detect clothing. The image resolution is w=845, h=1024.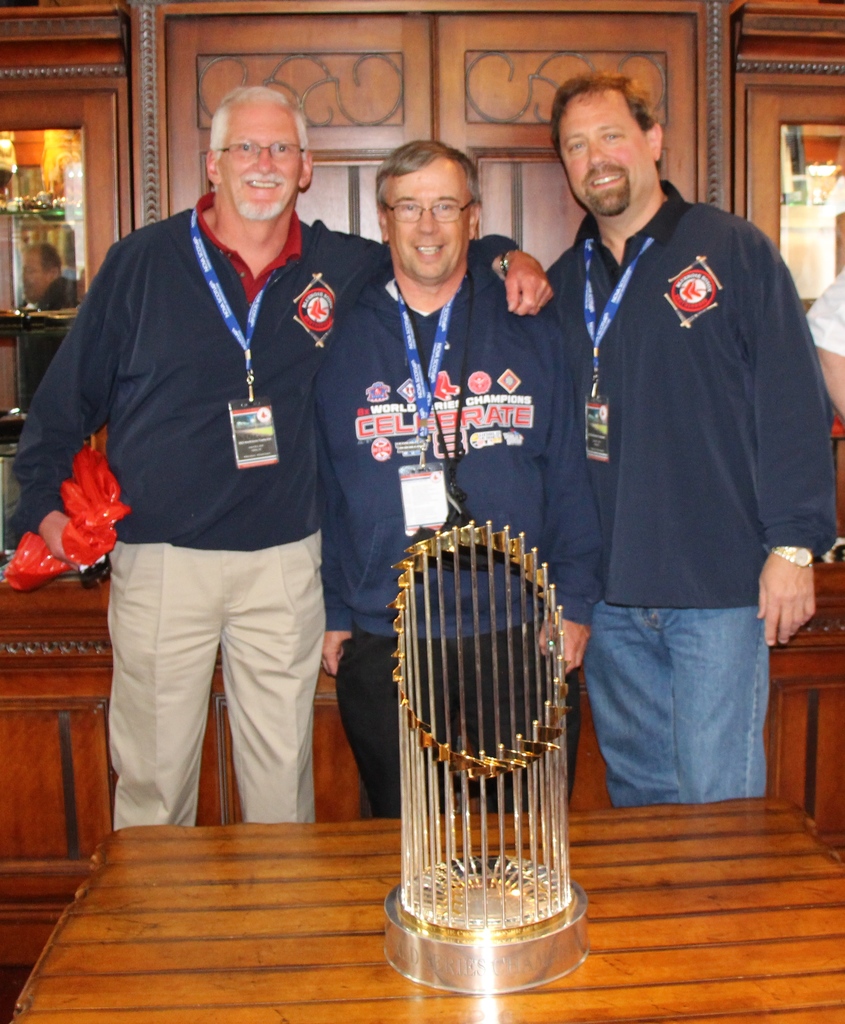
detection(10, 190, 520, 824).
